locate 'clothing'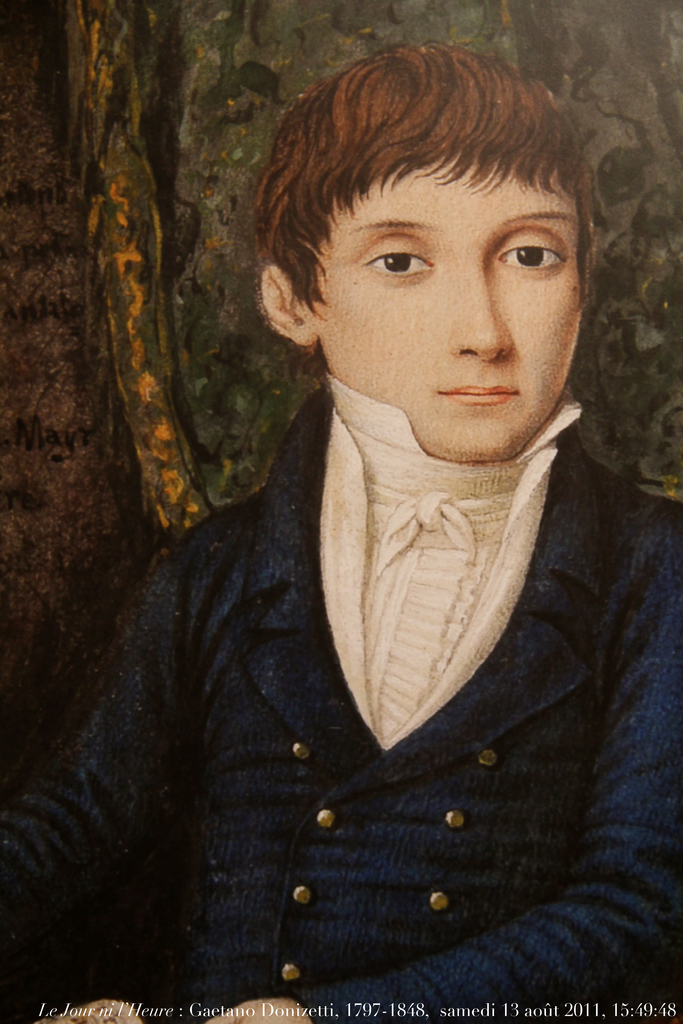
0 369 682 1005
